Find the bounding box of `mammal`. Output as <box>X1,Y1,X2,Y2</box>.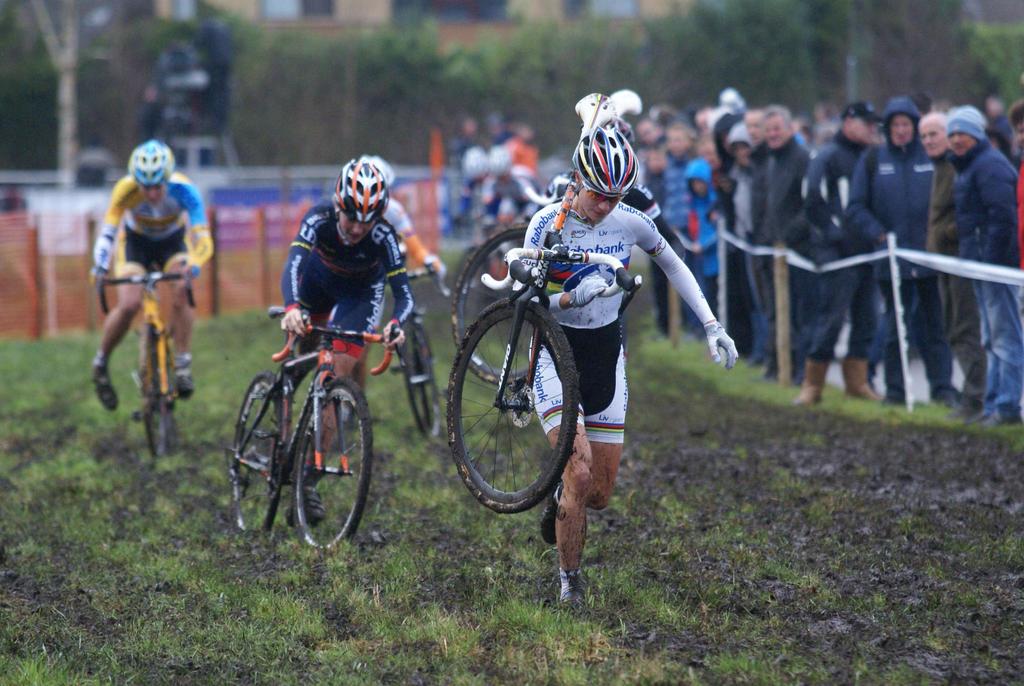
<box>497,117,540,224</box>.
